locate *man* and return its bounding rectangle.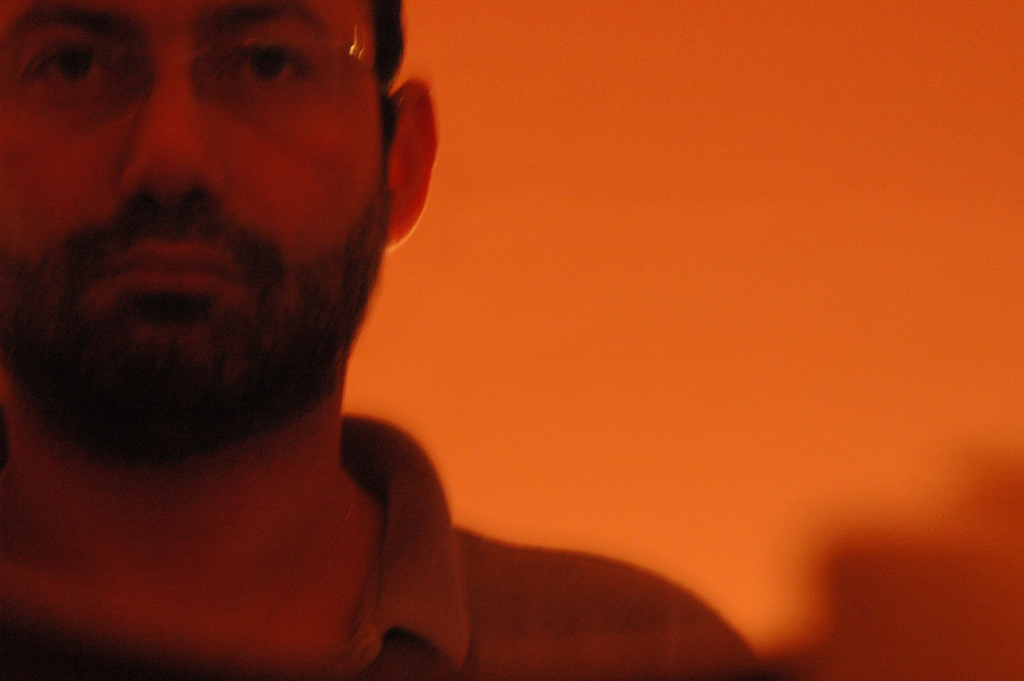
[0, 0, 564, 670].
